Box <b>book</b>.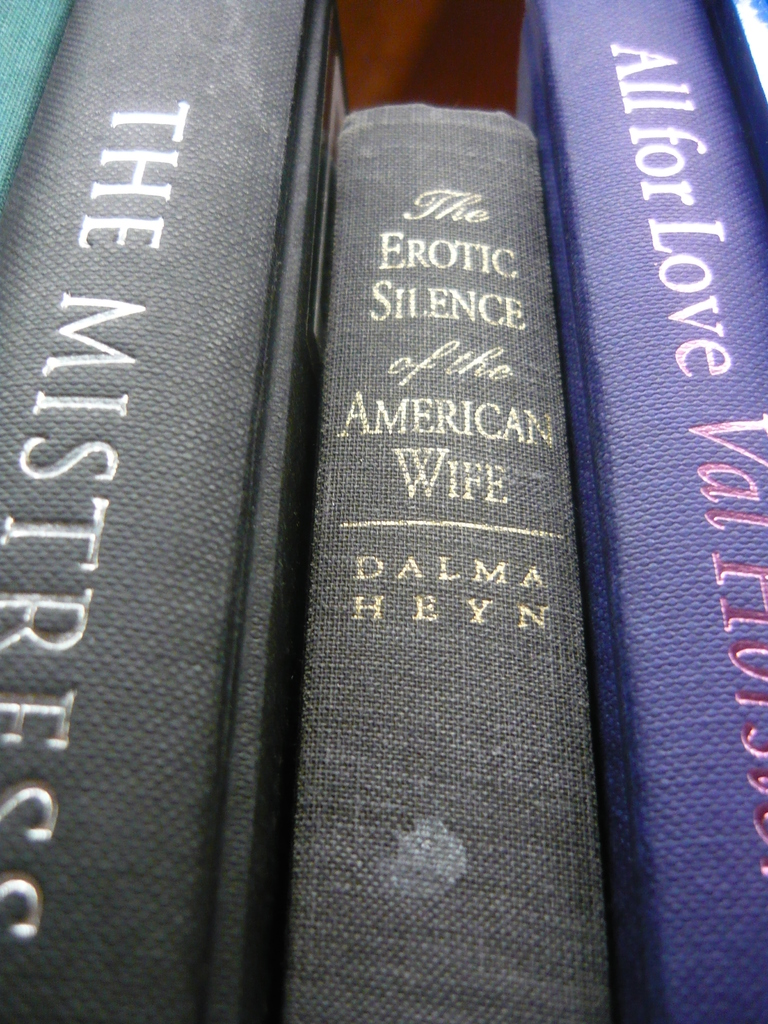
bbox(0, 0, 349, 1023).
